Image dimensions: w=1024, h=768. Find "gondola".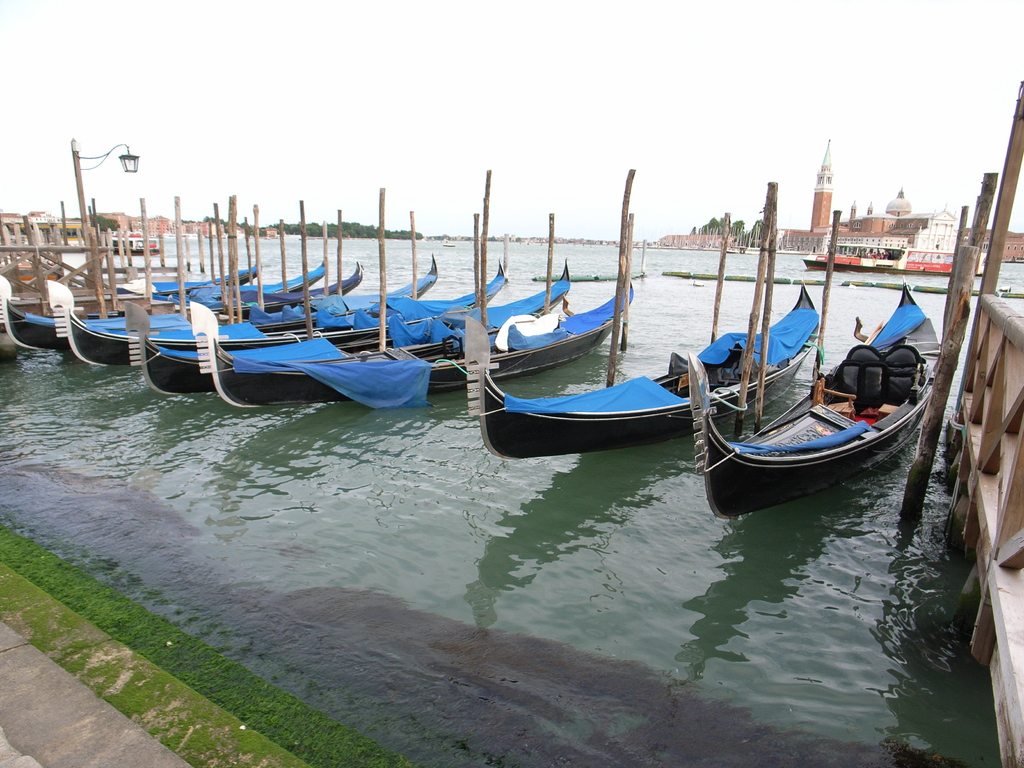
[716,291,941,518].
